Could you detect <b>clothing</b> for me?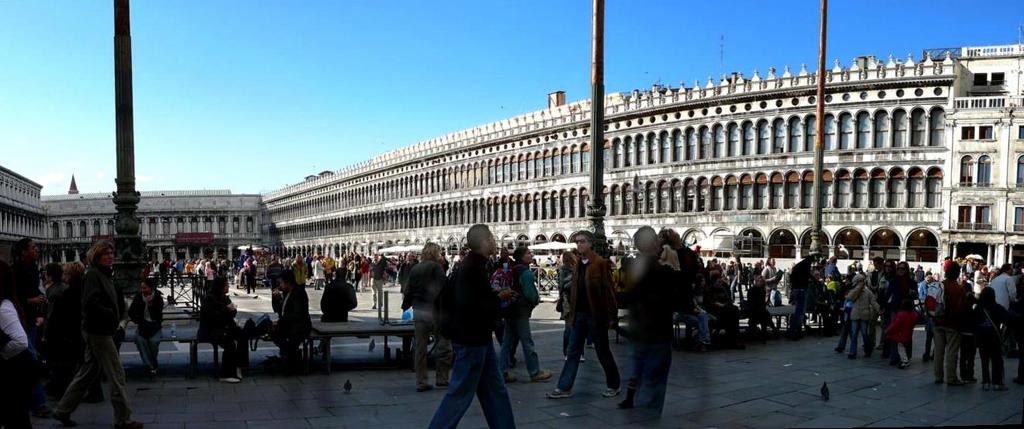
Detection result: <box>279,287,311,357</box>.
